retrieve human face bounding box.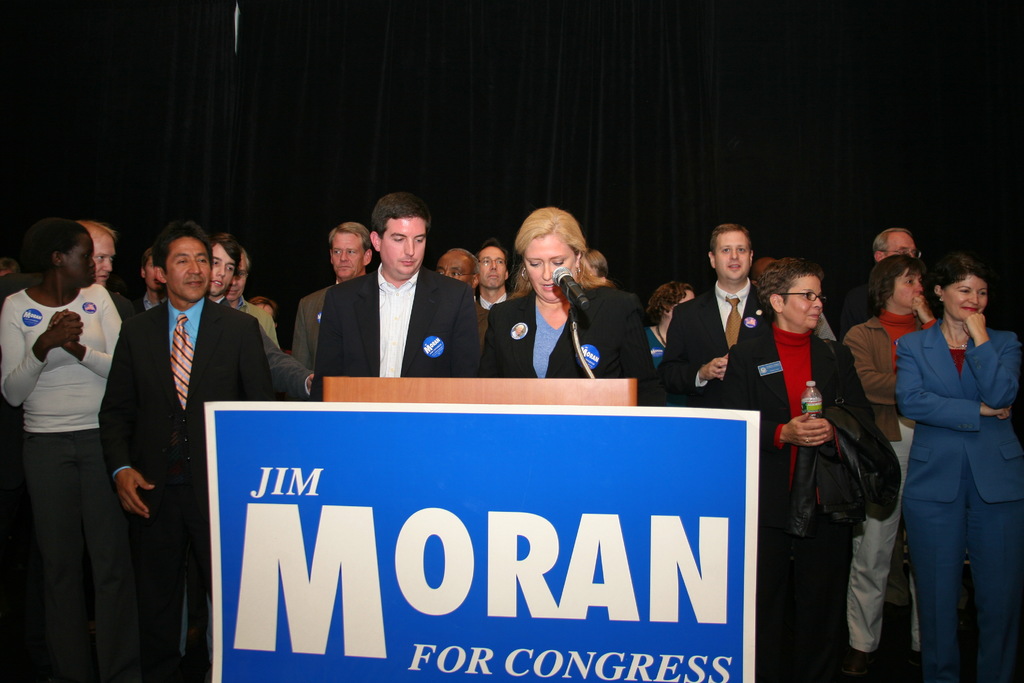
Bounding box: 437:256:474:285.
